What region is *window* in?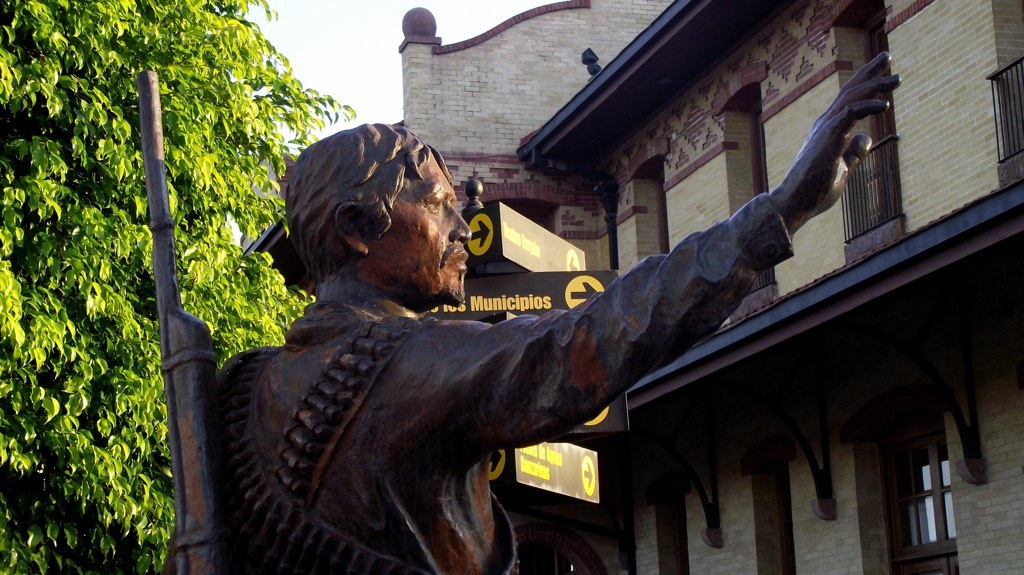
<box>841,141,900,237</box>.
